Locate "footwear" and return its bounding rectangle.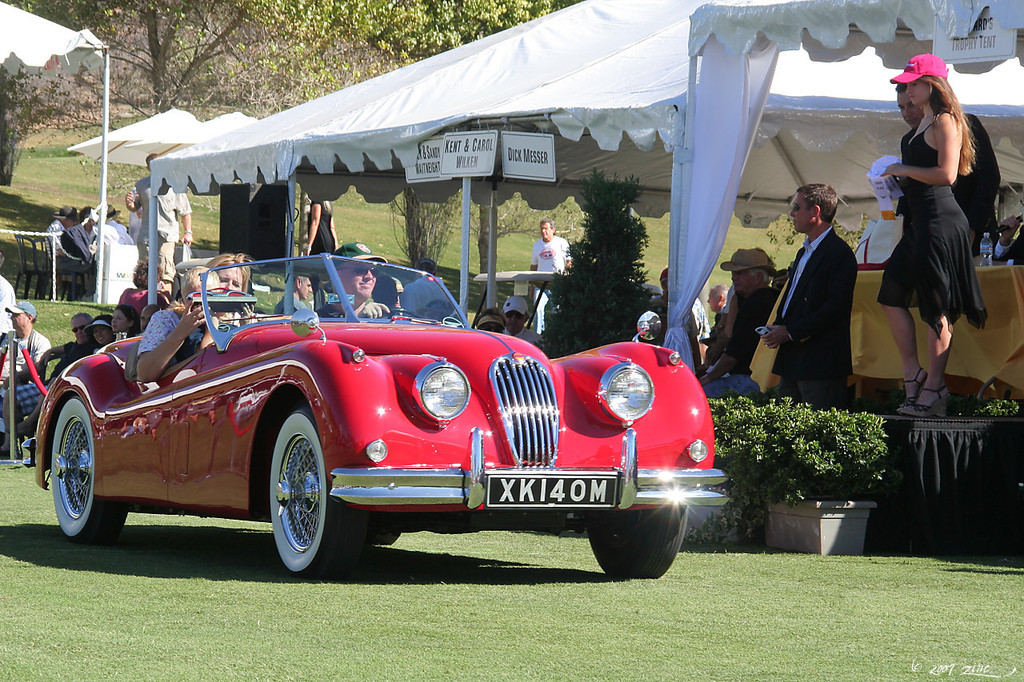
[left=898, top=386, right=950, bottom=417].
